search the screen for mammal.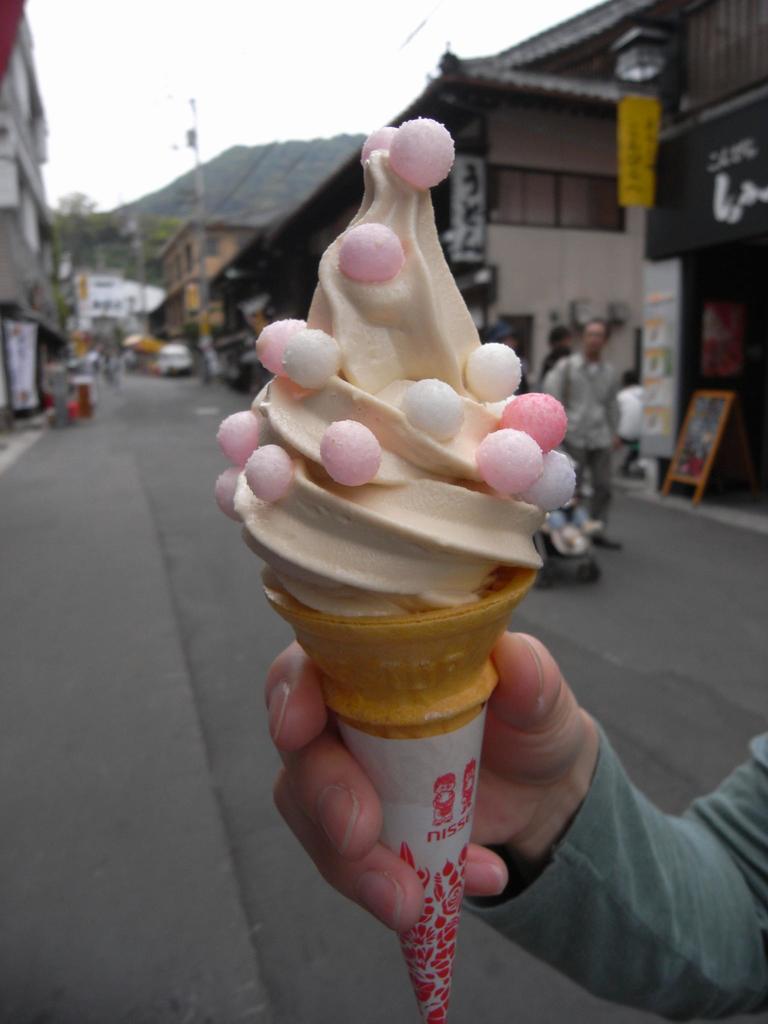
Found at 260:627:767:1023.
